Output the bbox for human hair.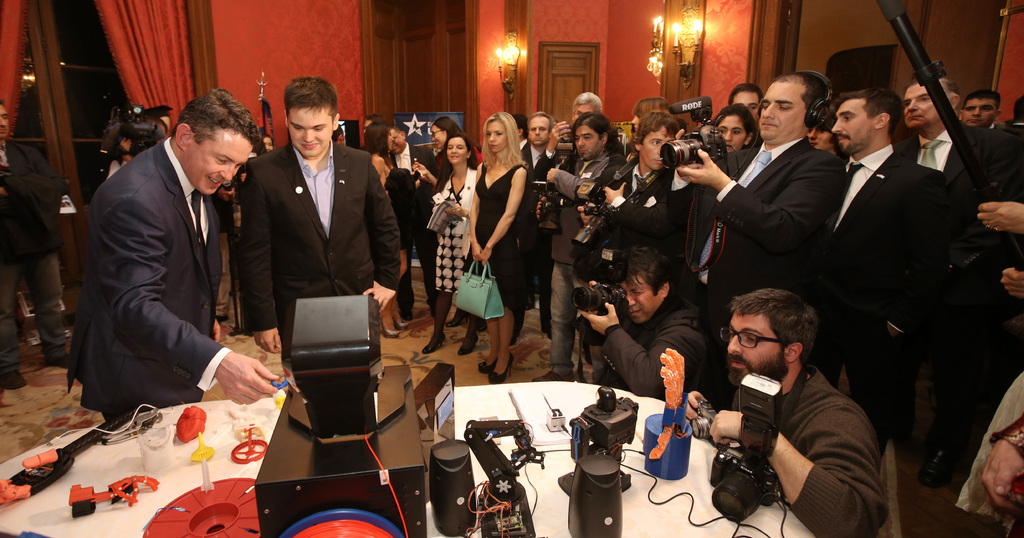
{"left": 678, "top": 118, "right": 690, "bottom": 134}.
